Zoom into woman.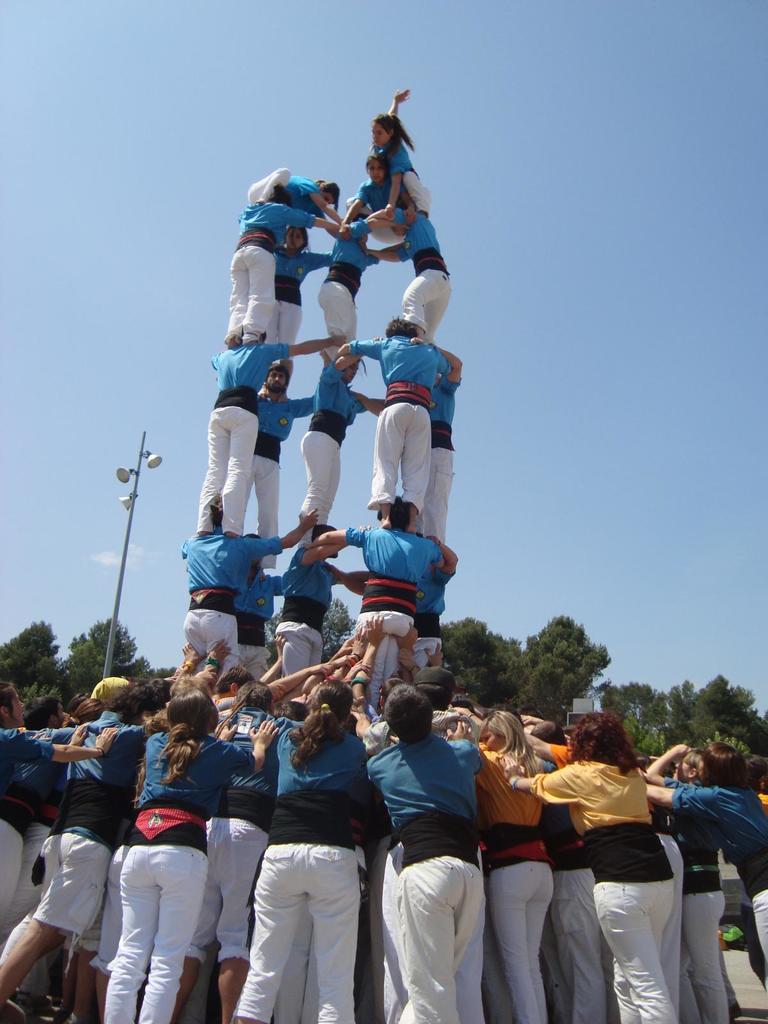
Zoom target: bbox=[640, 737, 767, 979].
